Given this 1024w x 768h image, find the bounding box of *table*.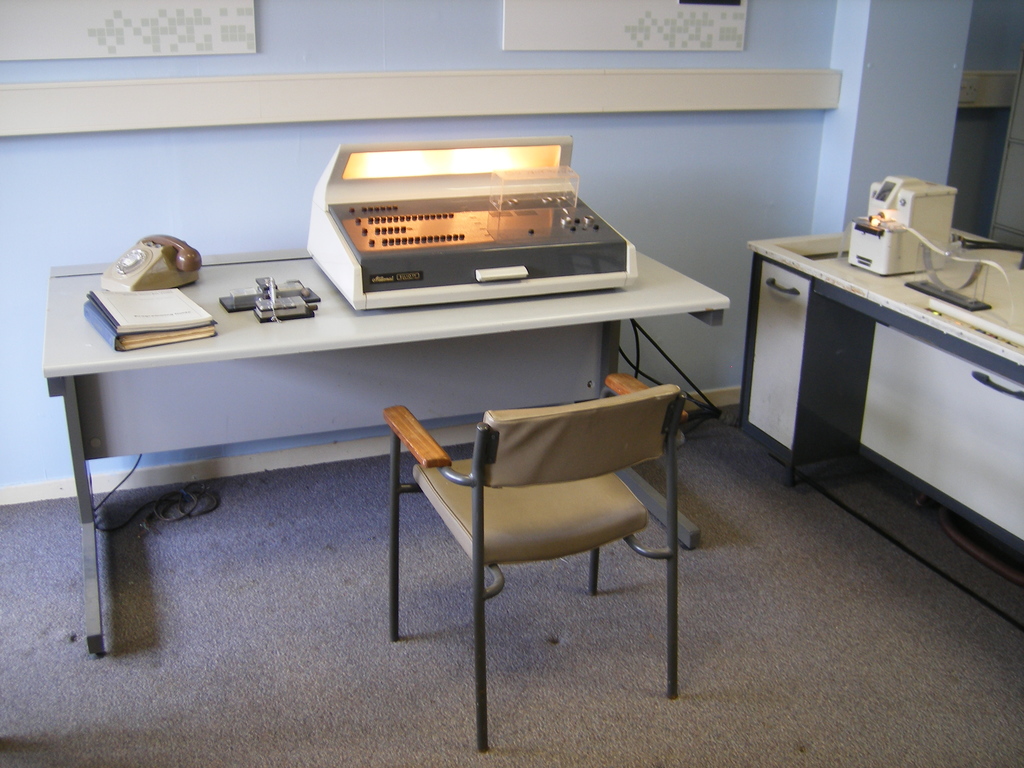
l=746, t=228, r=1022, b=559.
